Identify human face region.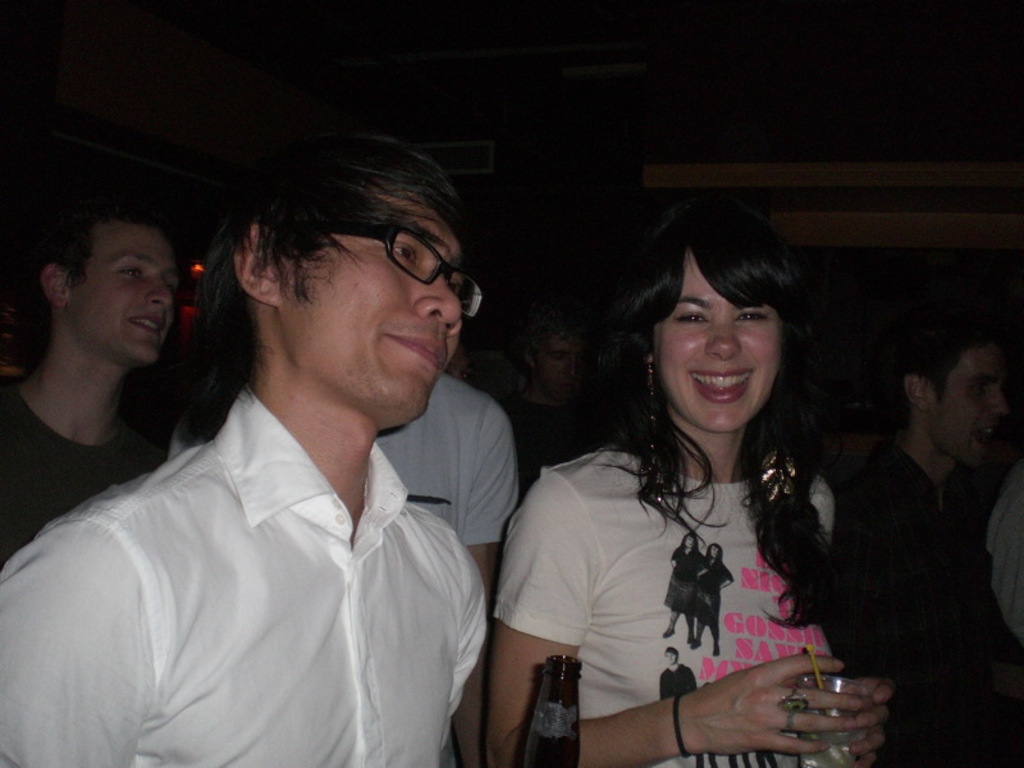
Region: crop(937, 353, 1010, 460).
